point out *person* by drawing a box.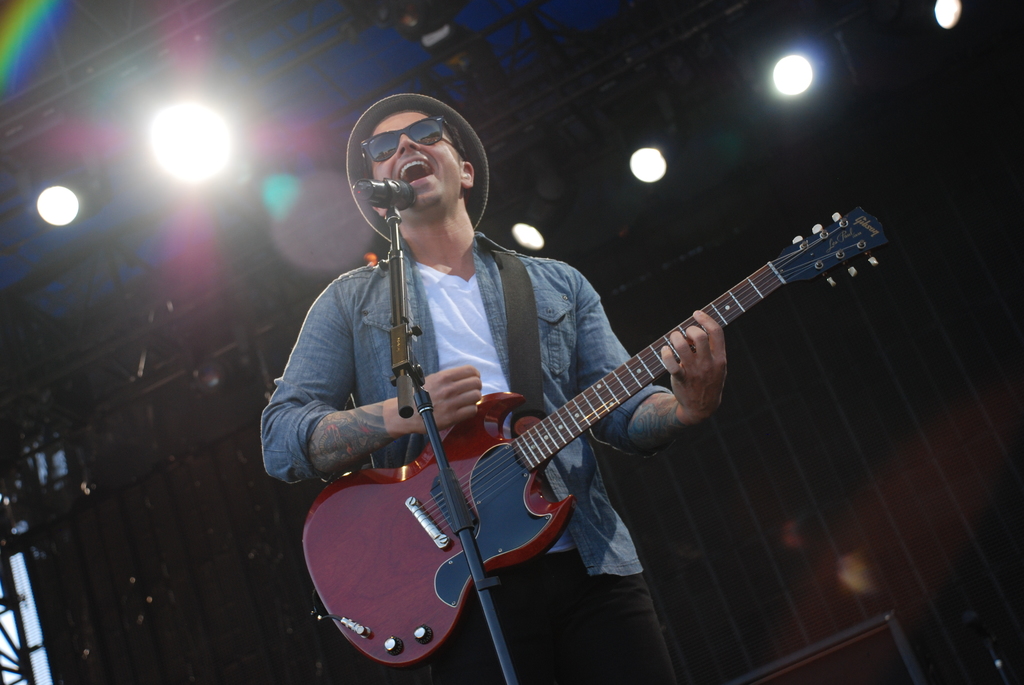
Rect(285, 157, 612, 682).
